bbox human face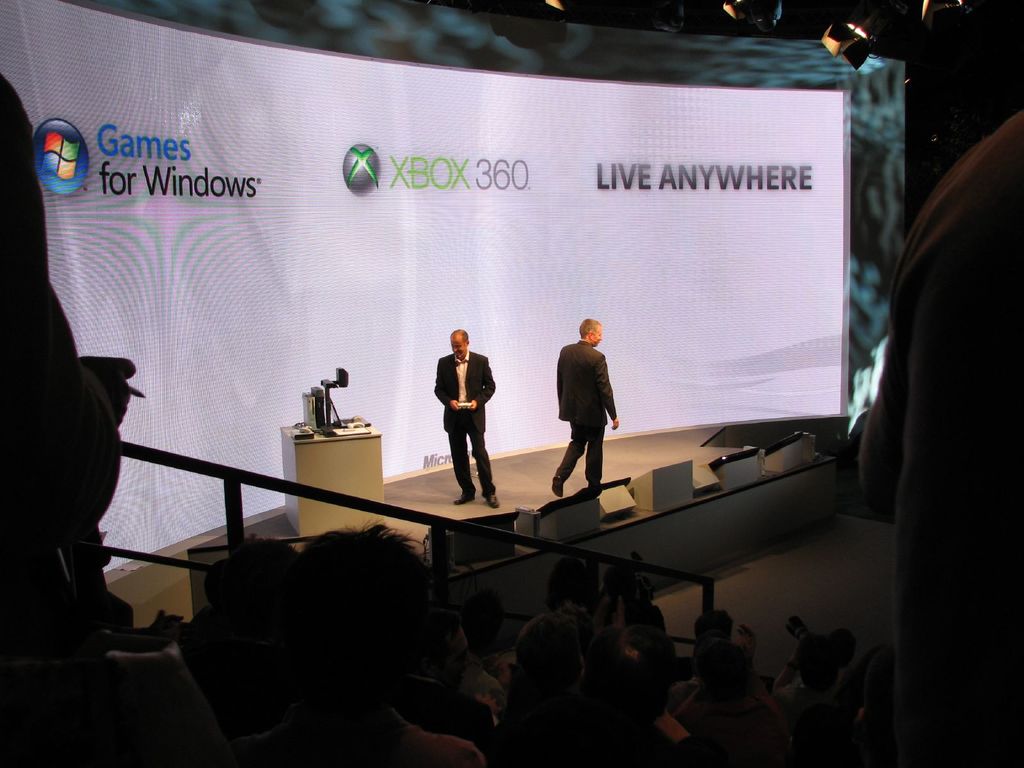
x1=579, y1=324, x2=599, y2=343
